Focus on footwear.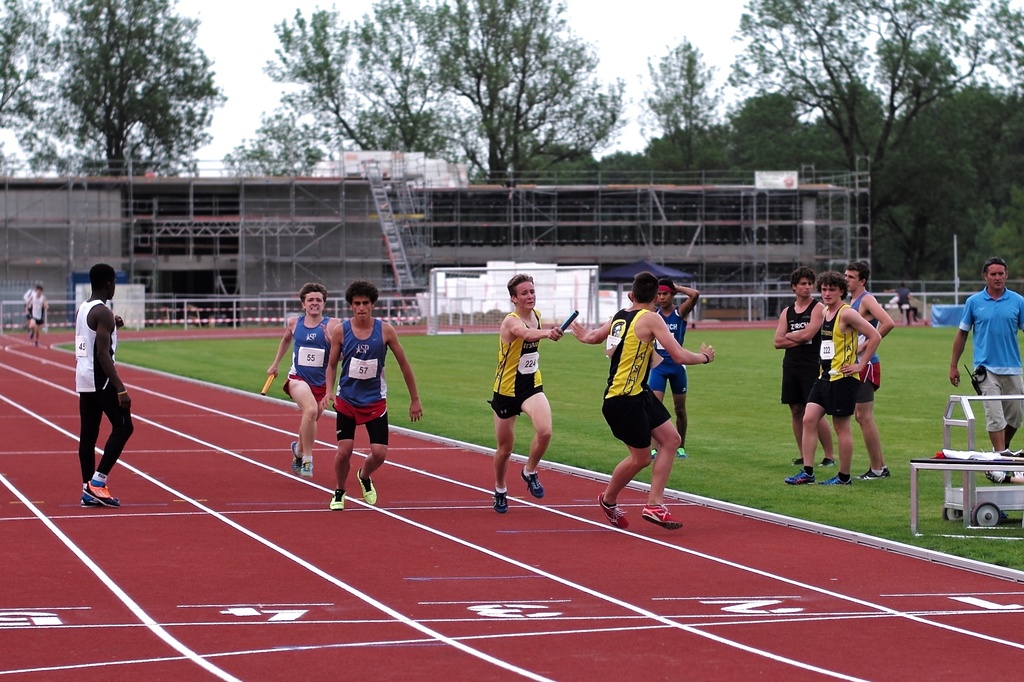
Focused at <region>856, 471, 885, 479</region>.
